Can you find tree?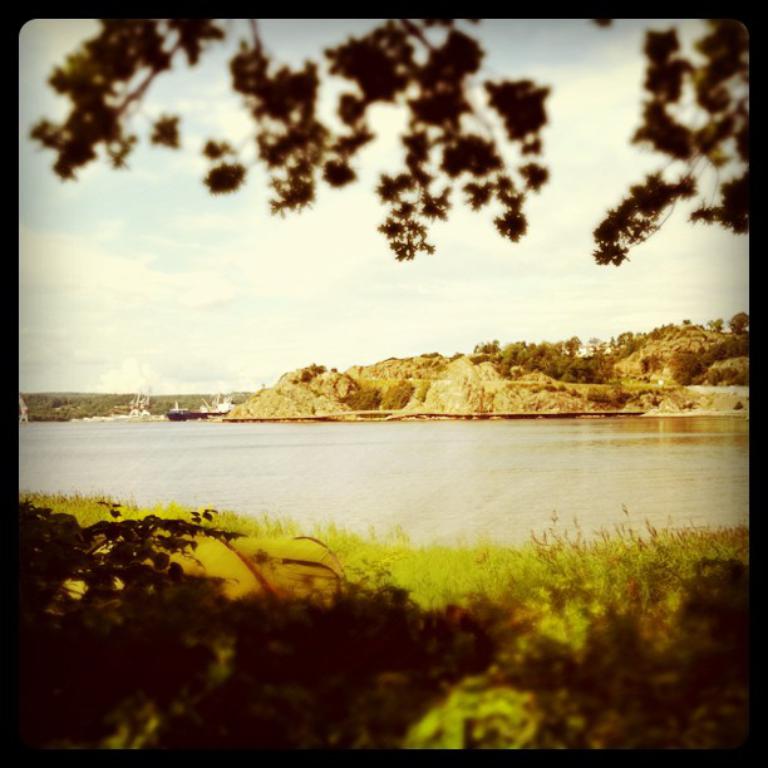
Yes, bounding box: x1=36, y1=18, x2=757, y2=262.
